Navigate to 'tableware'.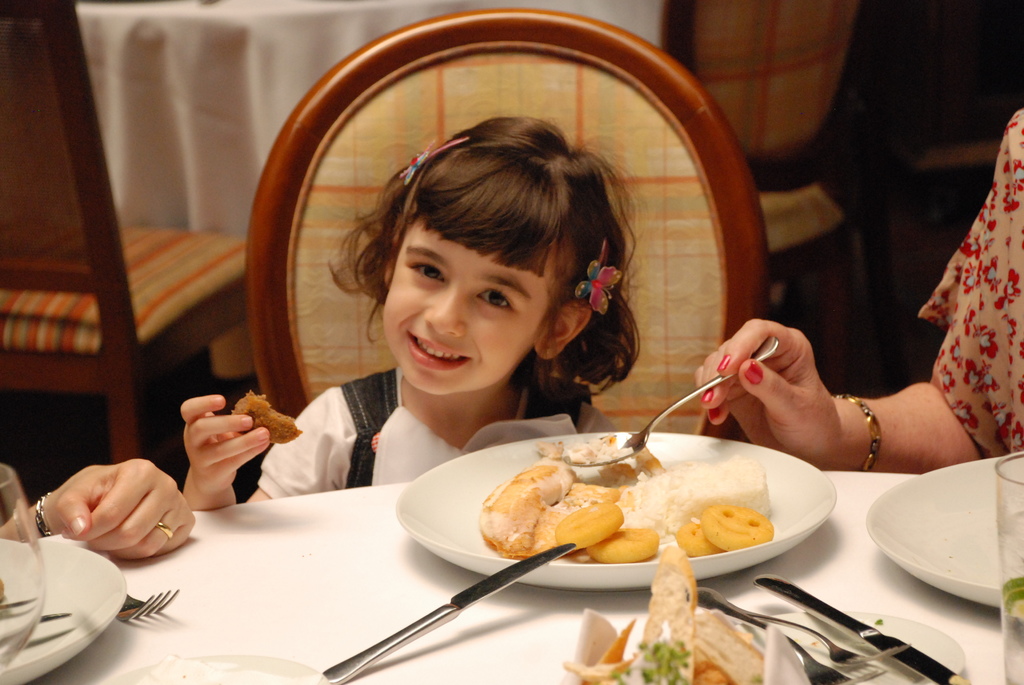
Navigation target: [left=396, top=430, right=835, bottom=598].
